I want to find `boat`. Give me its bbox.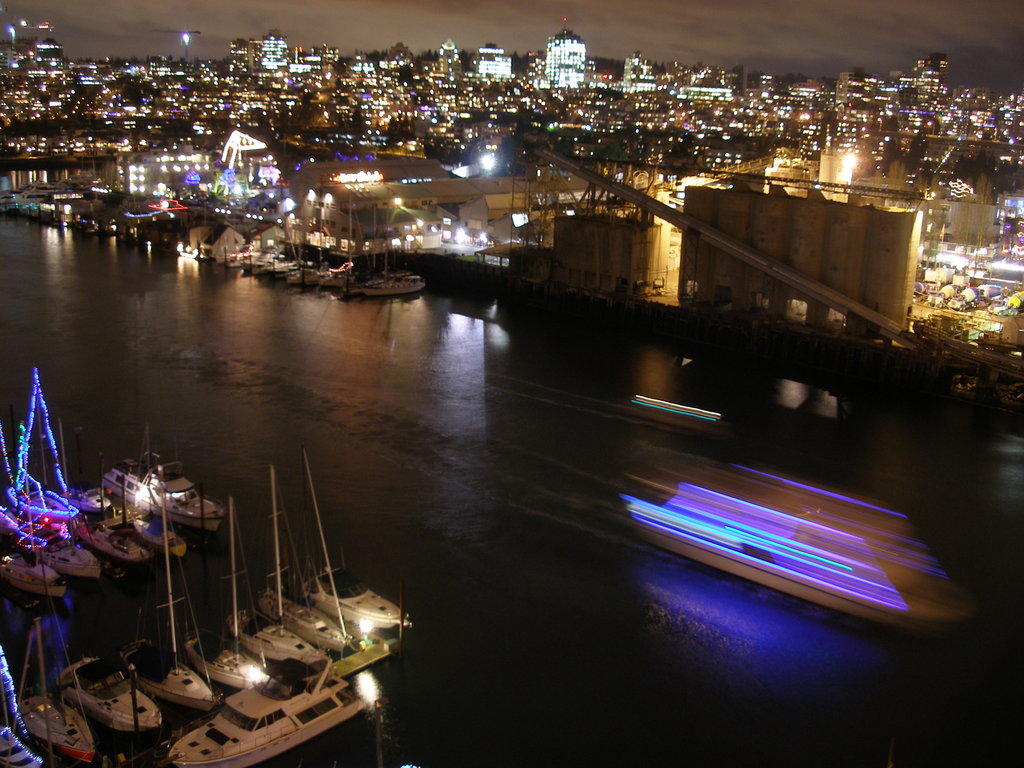
bbox=[118, 481, 214, 704].
